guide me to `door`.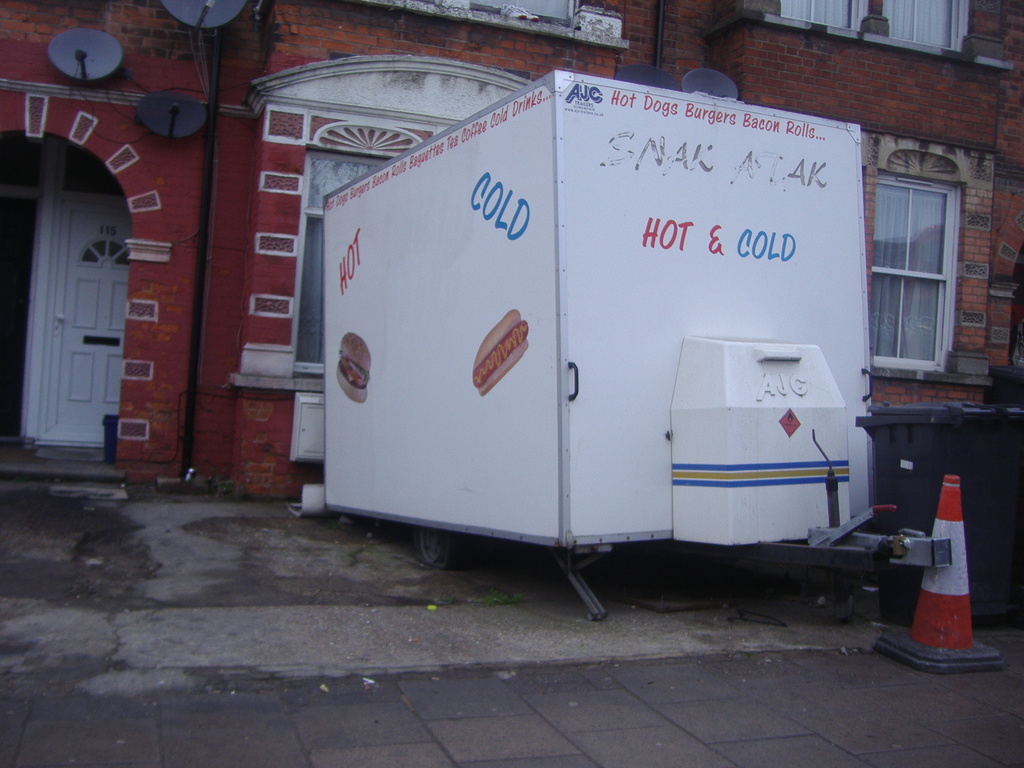
Guidance: (left=44, top=204, right=134, bottom=442).
